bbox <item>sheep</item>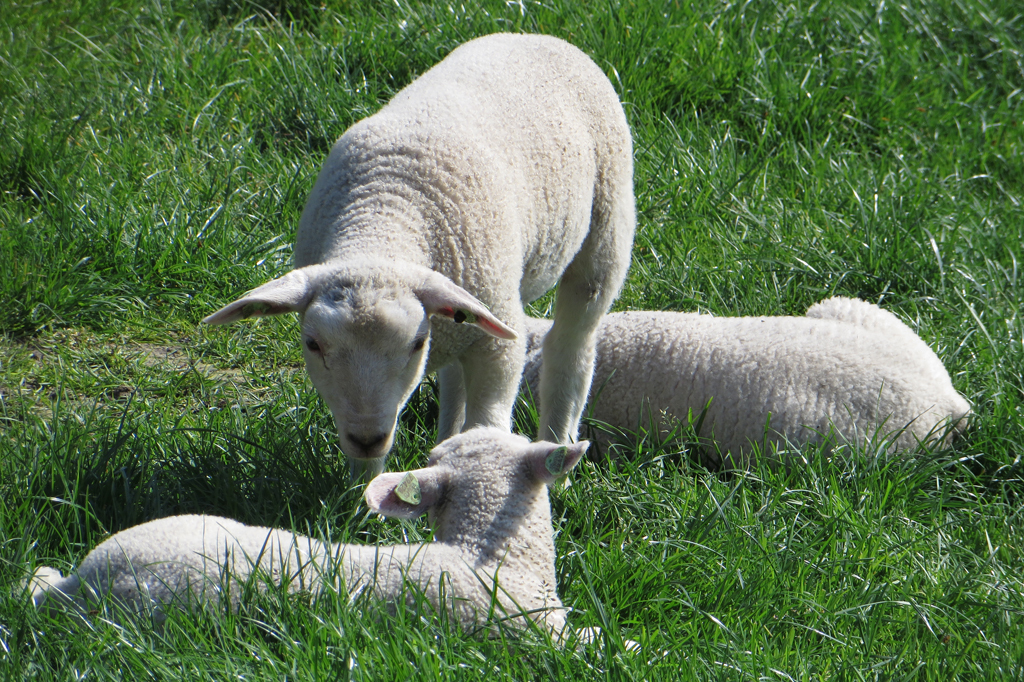
locate(30, 421, 672, 658)
